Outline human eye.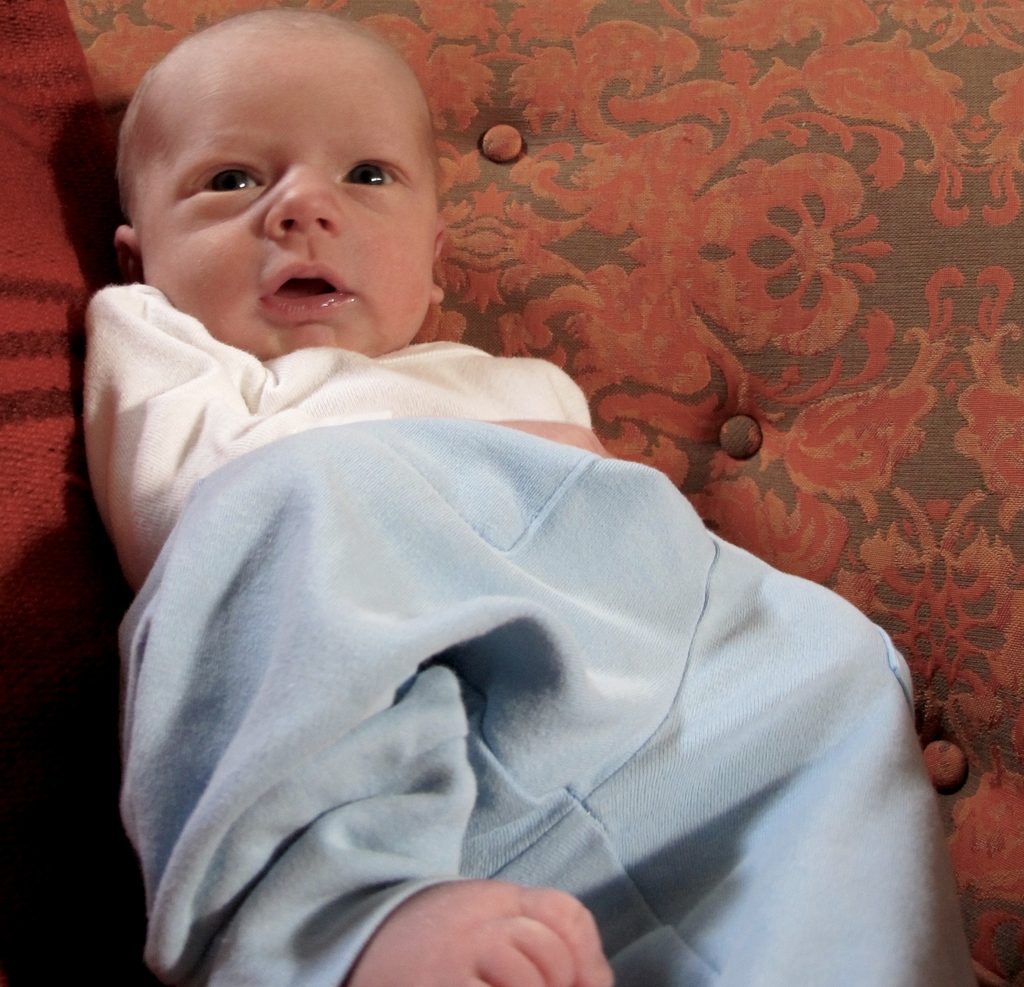
Outline: bbox(176, 158, 273, 210).
